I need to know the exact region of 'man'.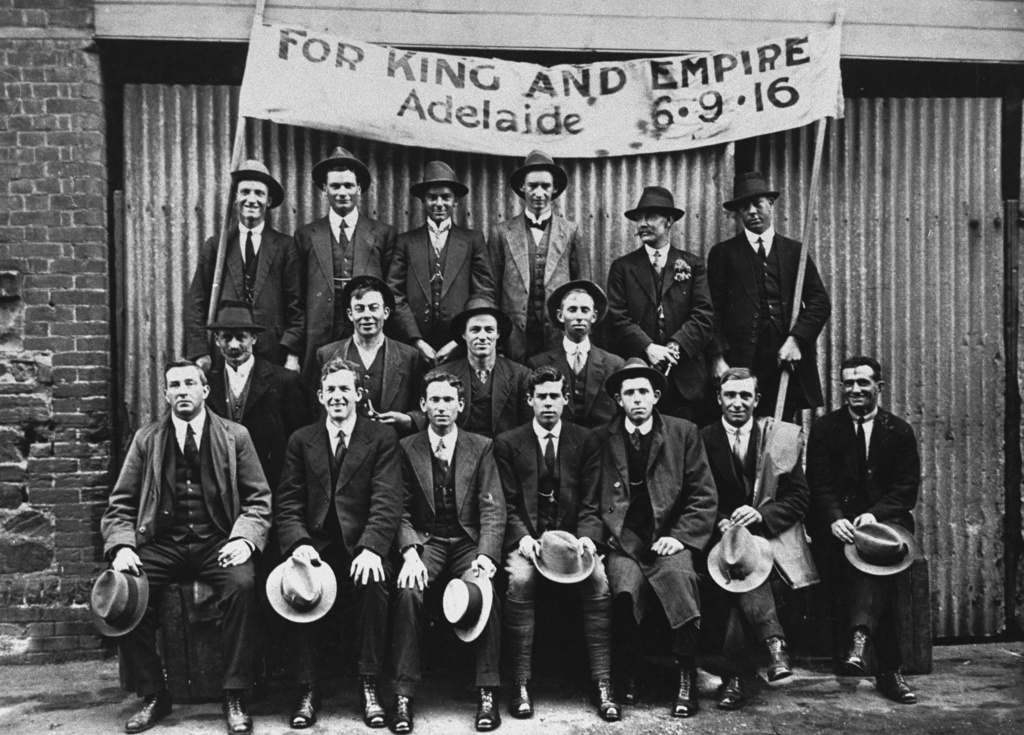
Region: x1=812 y1=368 x2=941 y2=723.
